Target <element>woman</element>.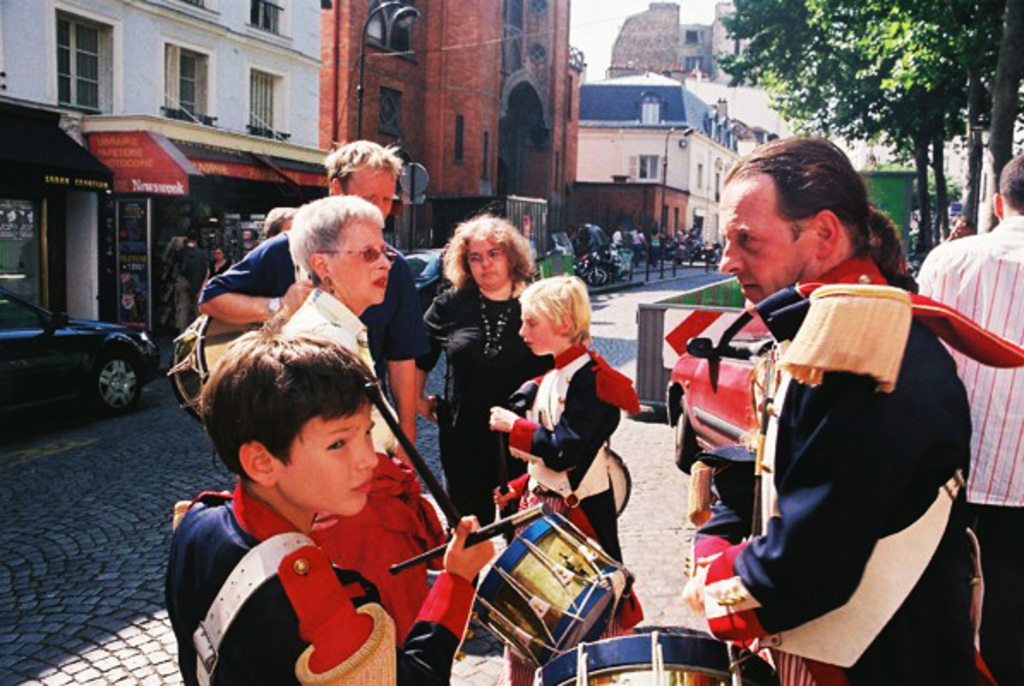
Target region: <box>408,211,568,528</box>.
